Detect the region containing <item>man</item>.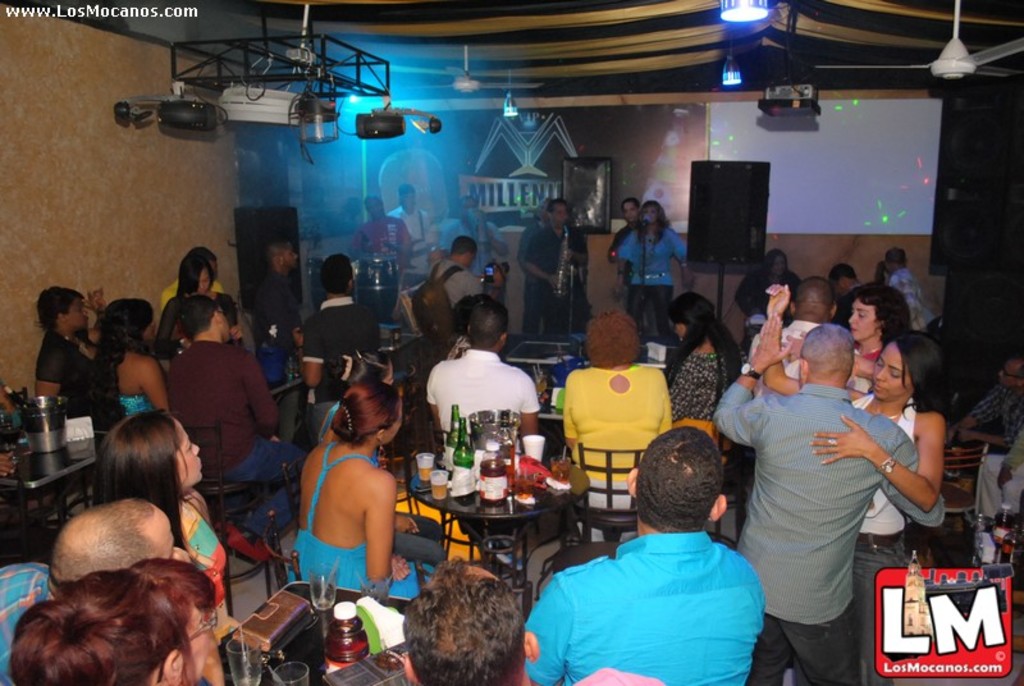
left=387, top=183, right=434, bottom=291.
